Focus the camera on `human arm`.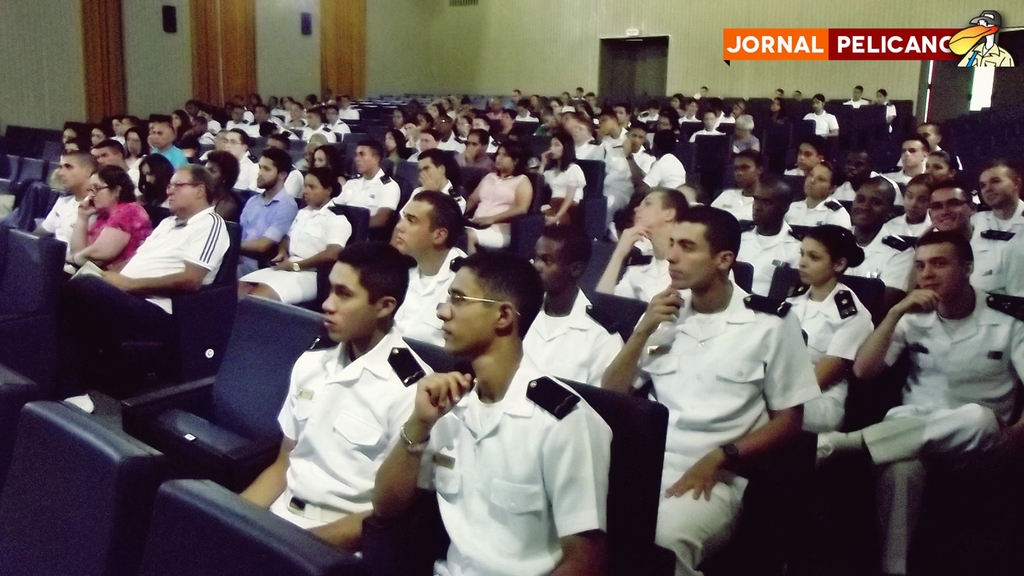
Focus region: <region>279, 214, 351, 272</region>.
